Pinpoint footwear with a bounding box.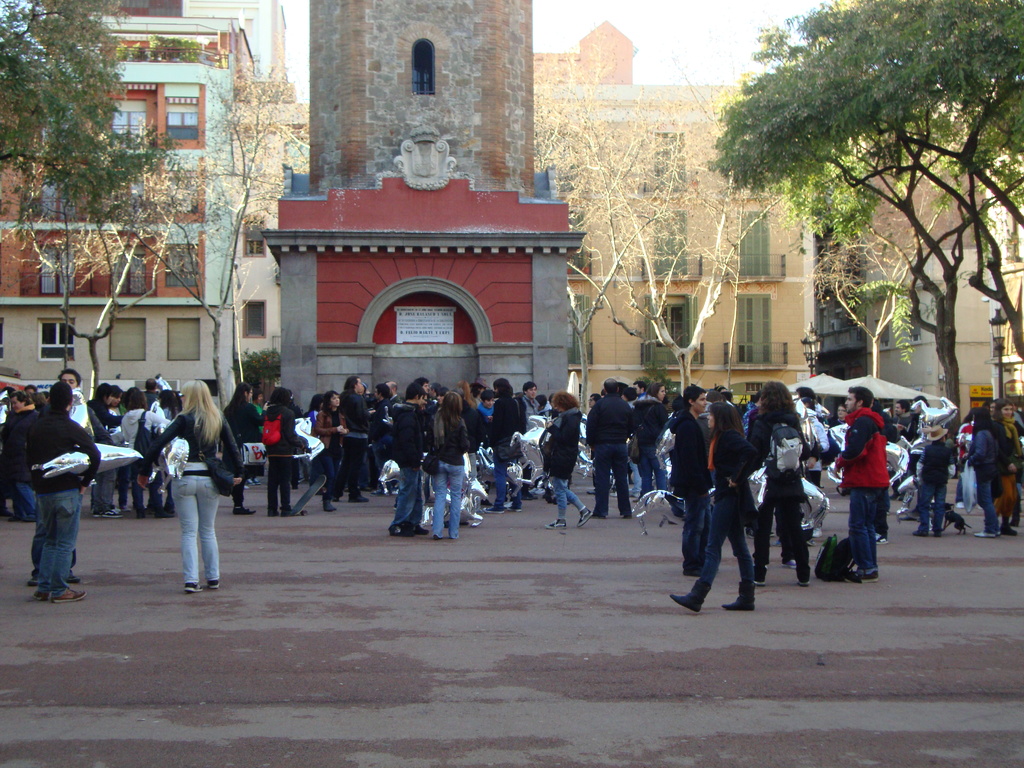
locate(756, 578, 765, 584).
